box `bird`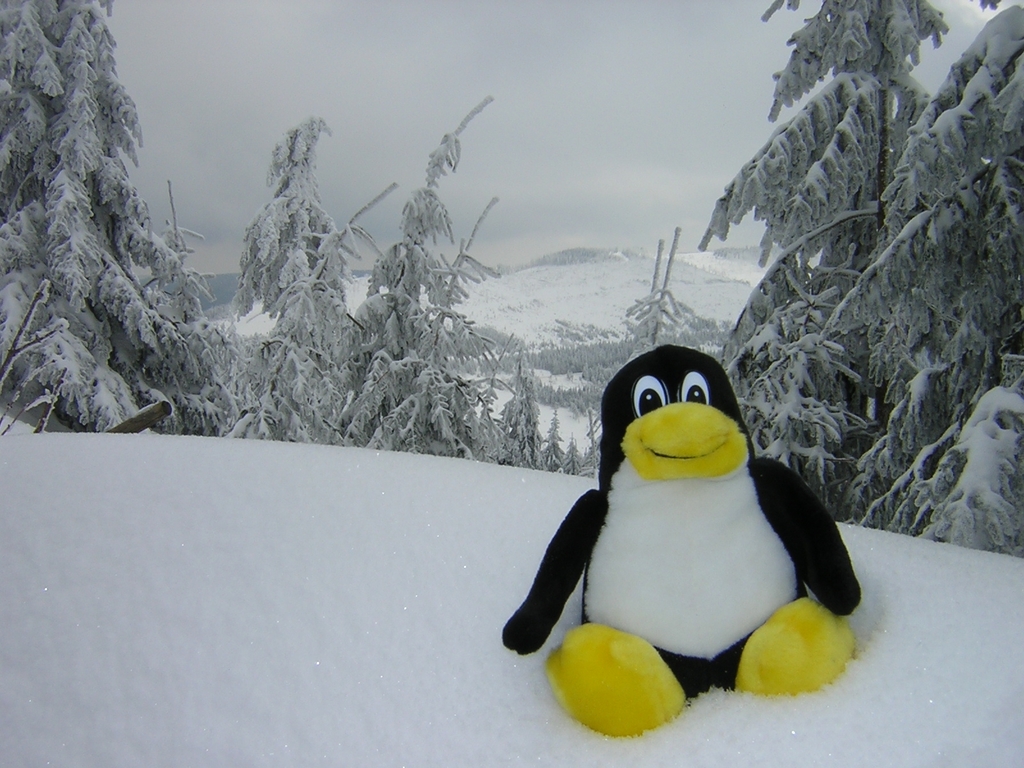
490/339/863/748
